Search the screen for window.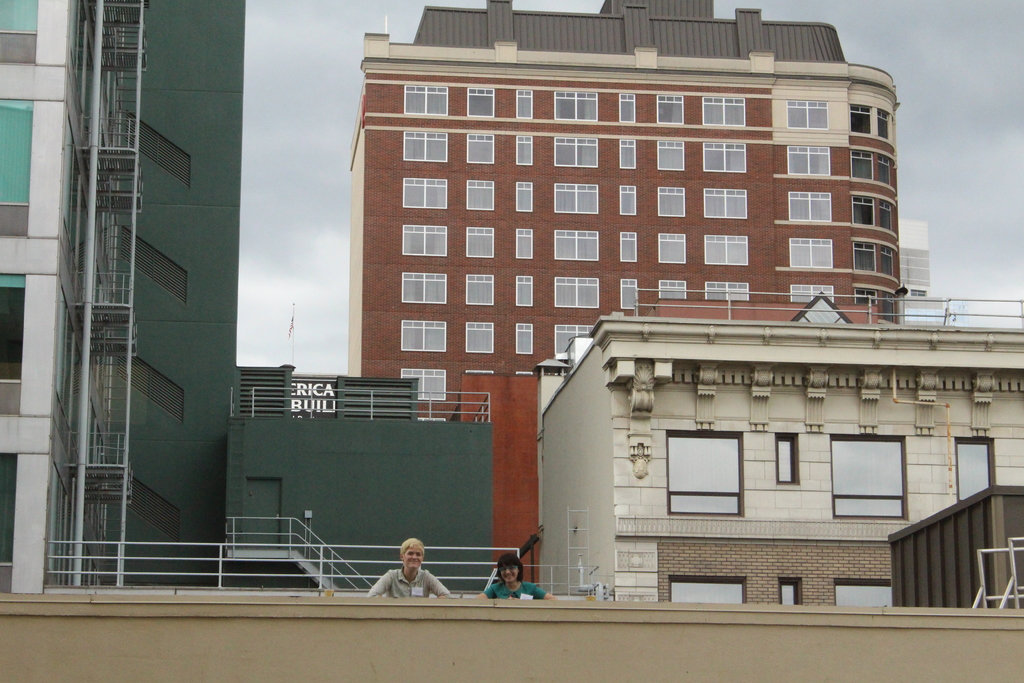
Found at [x1=655, y1=94, x2=685, y2=123].
